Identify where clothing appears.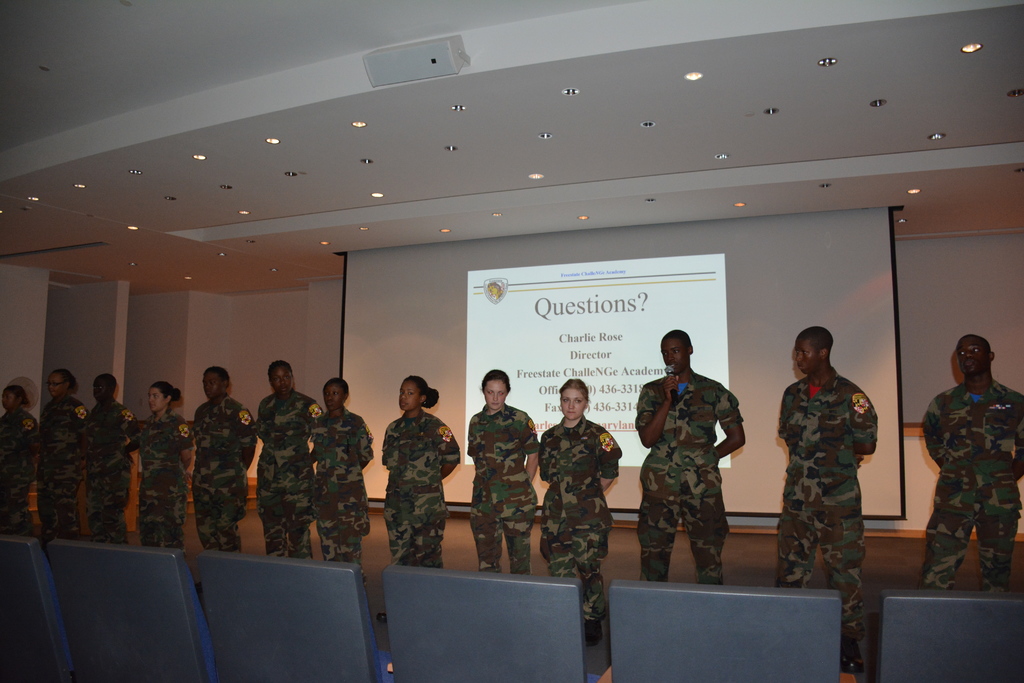
Appears at x1=539, y1=413, x2=621, y2=622.
